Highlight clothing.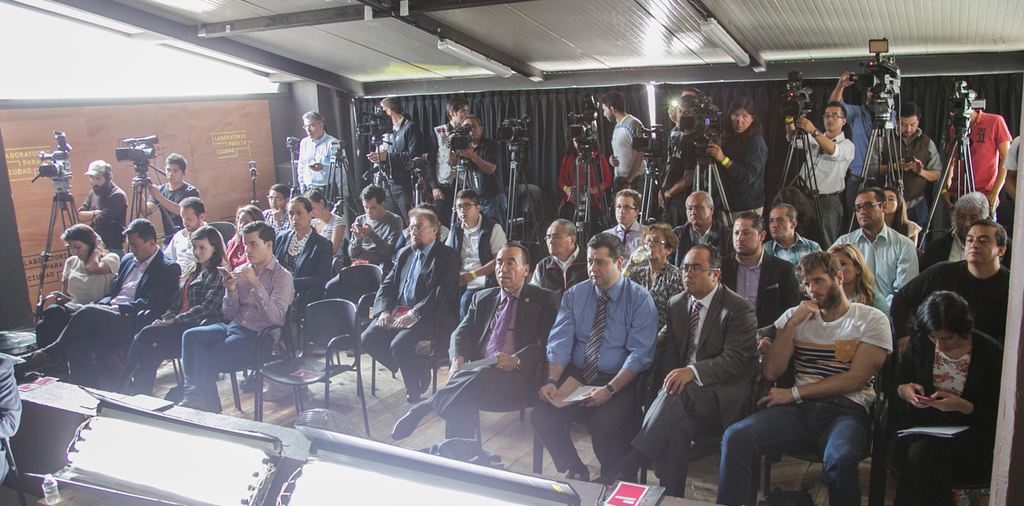
Highlighted region: 416:281:547:438.
